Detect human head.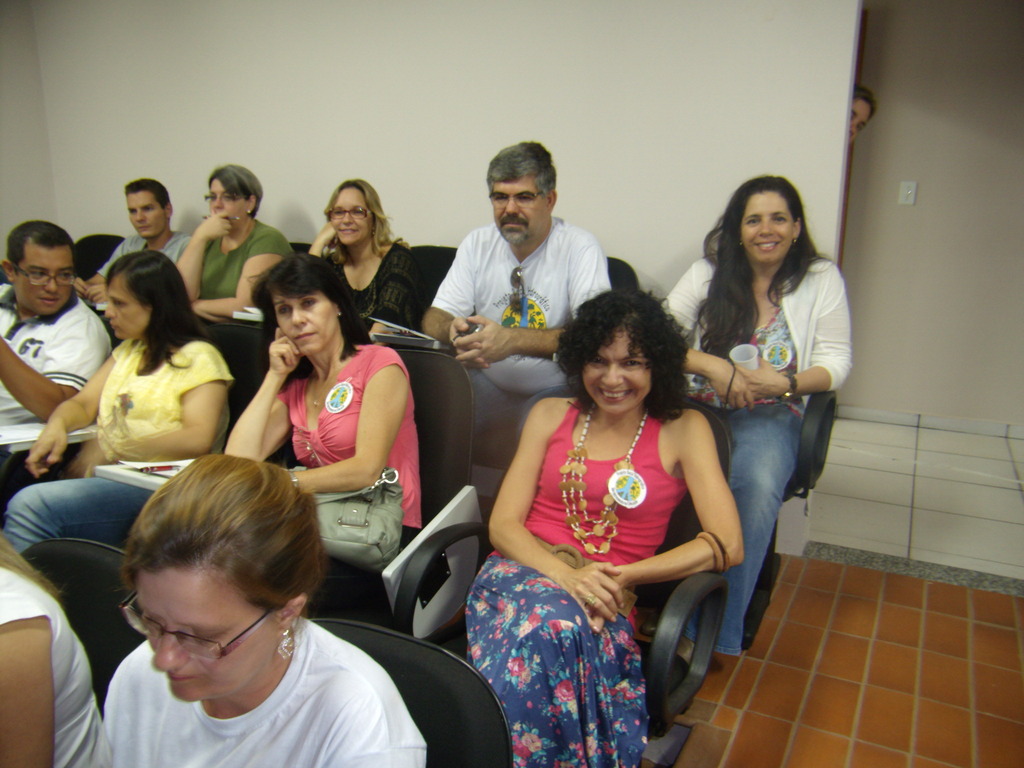
Detected at [x1=202, y1=164, x2=263, y2=230].
